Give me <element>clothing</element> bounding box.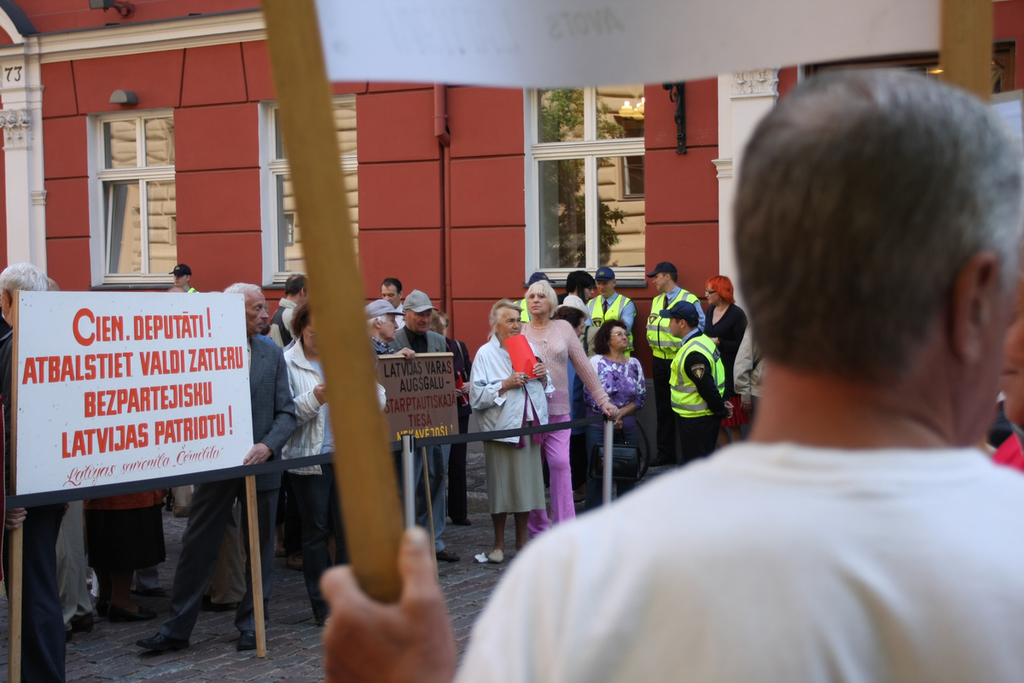
box=[662, 335, 742, 467].
